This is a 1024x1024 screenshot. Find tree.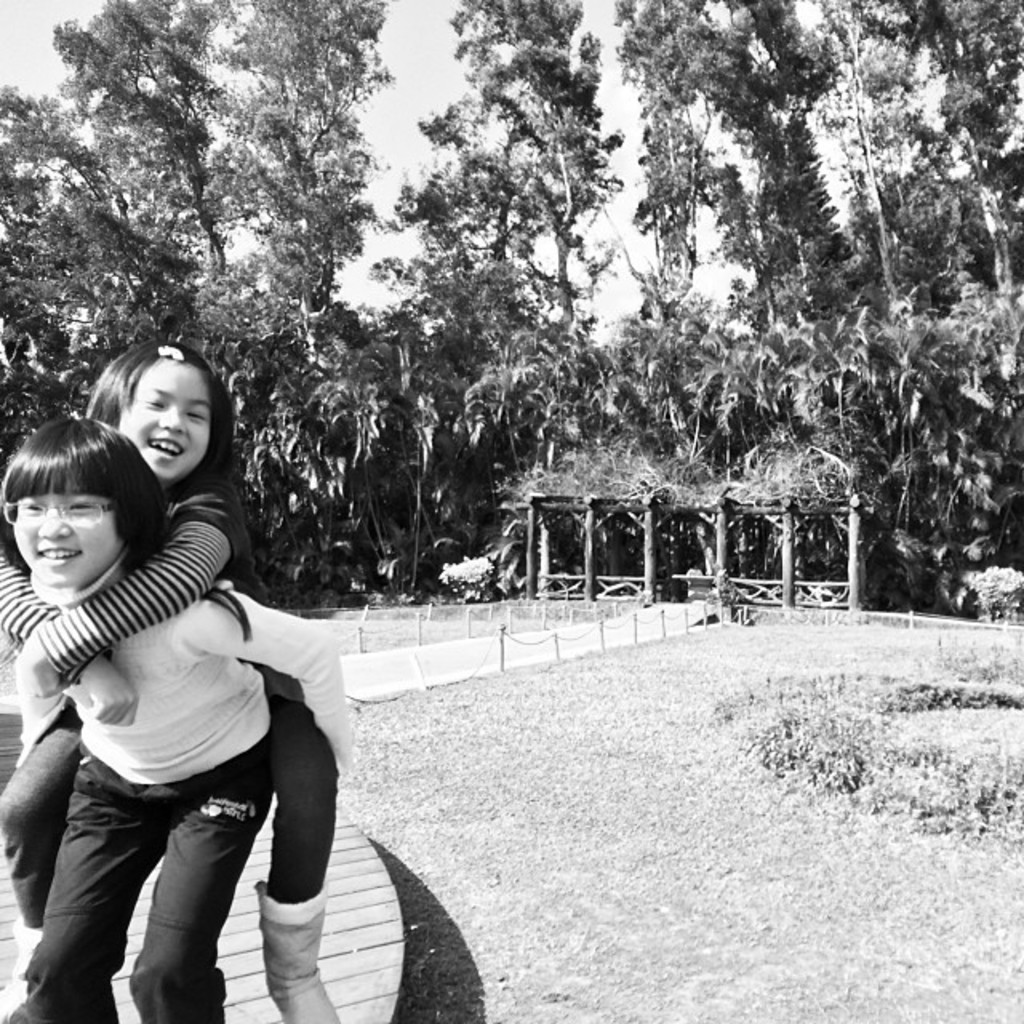
Bounding box: Rect(272, 306, 395, 595).
